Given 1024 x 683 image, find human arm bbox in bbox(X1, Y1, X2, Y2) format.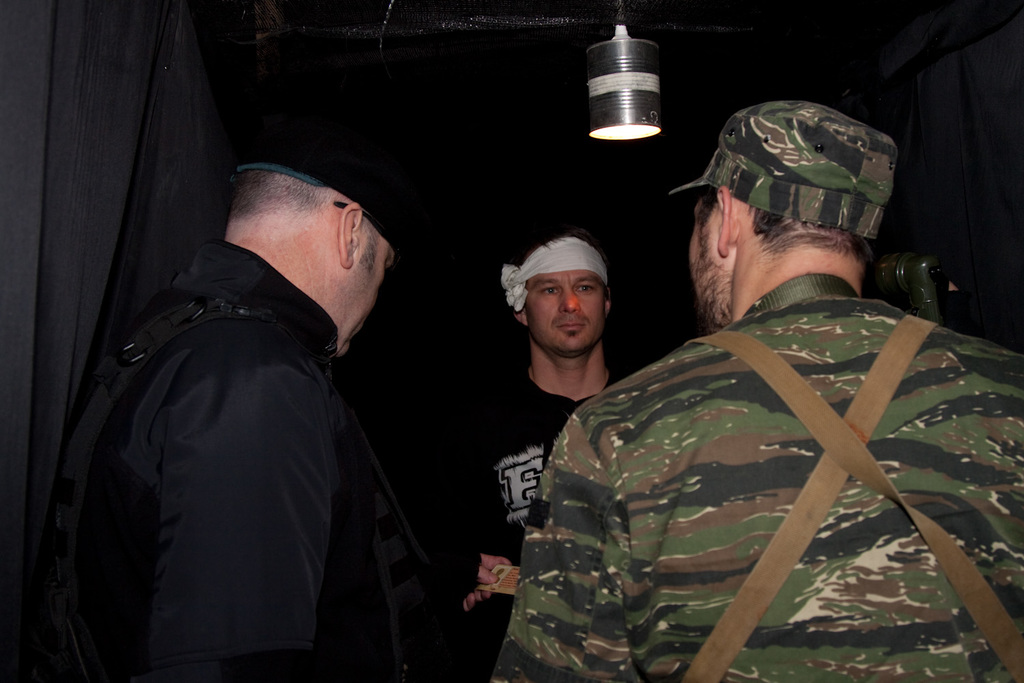
bbox(152, 357, 324, 682).
